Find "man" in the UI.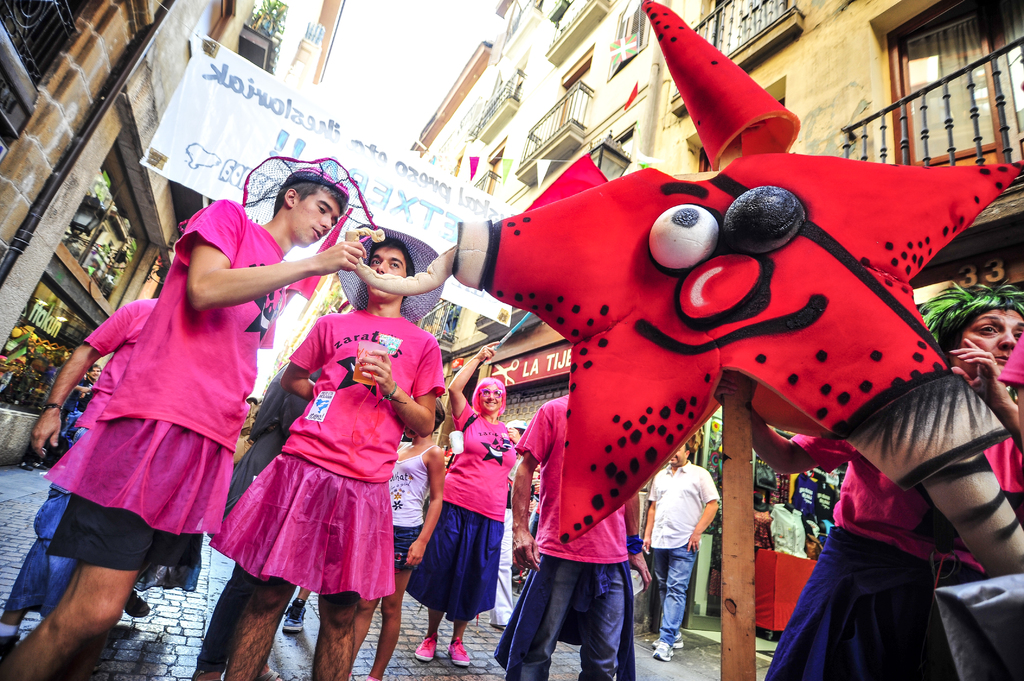
UI element at rect(640, 437, 719, 659).
